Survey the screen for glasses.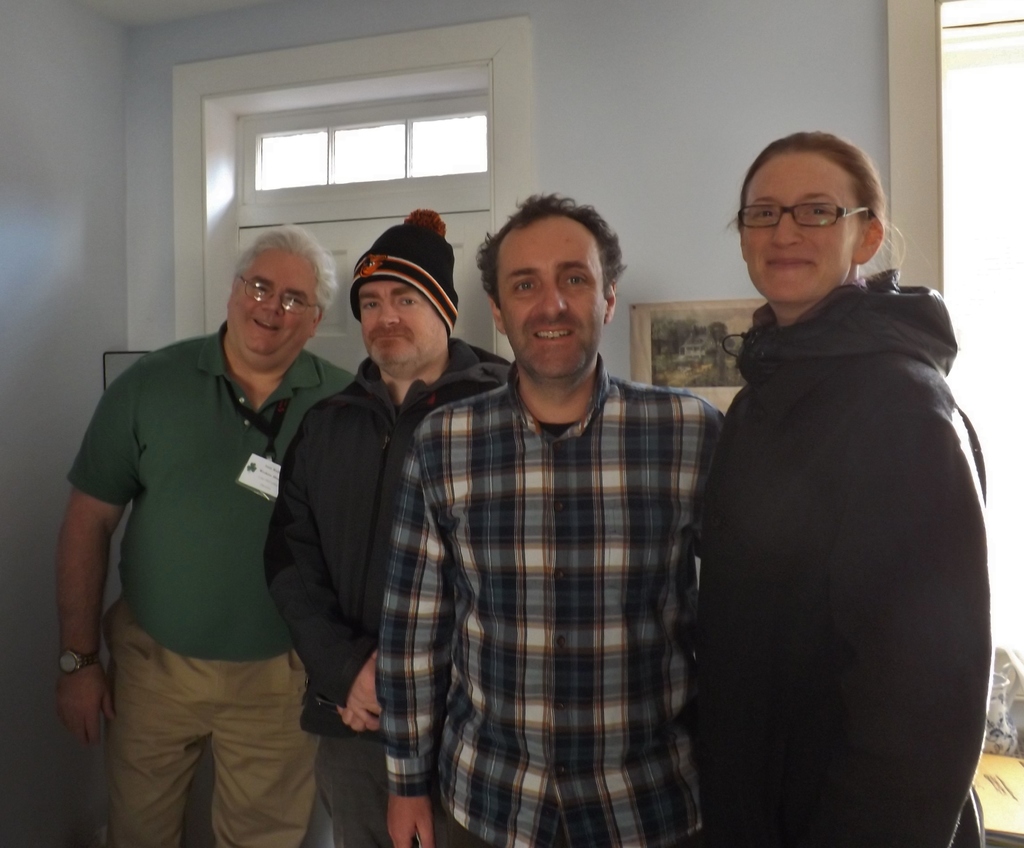
Survey found: left=239, top=276, right=323, bottom=313.
